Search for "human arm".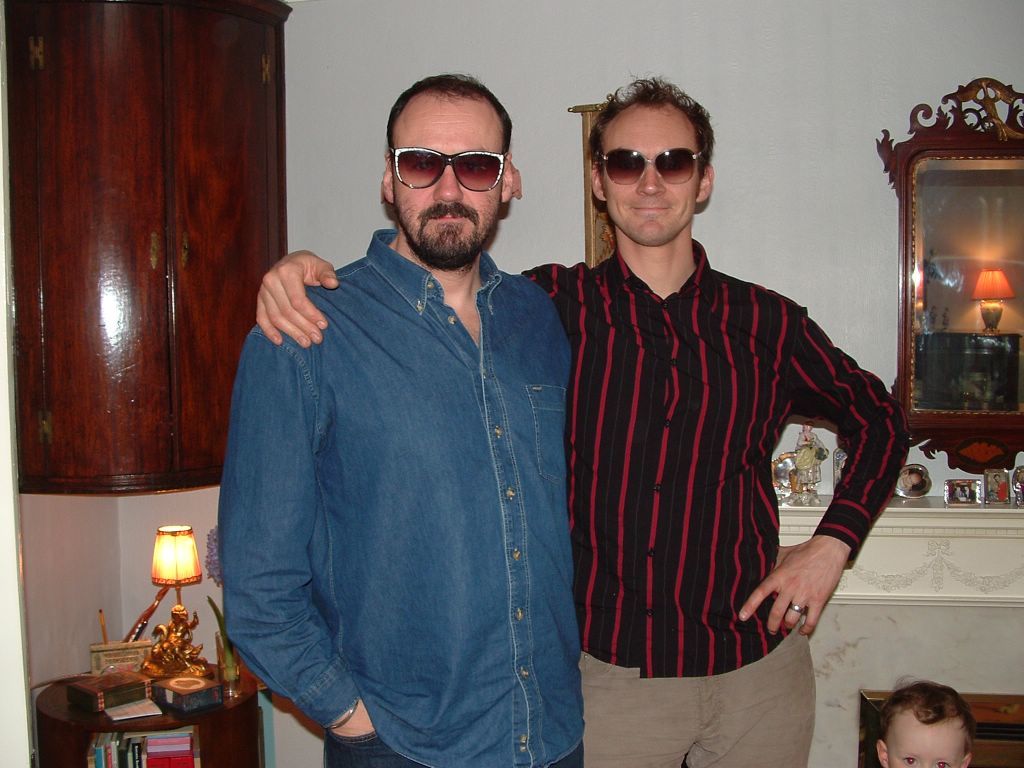
Found at [213,283,391,761].
